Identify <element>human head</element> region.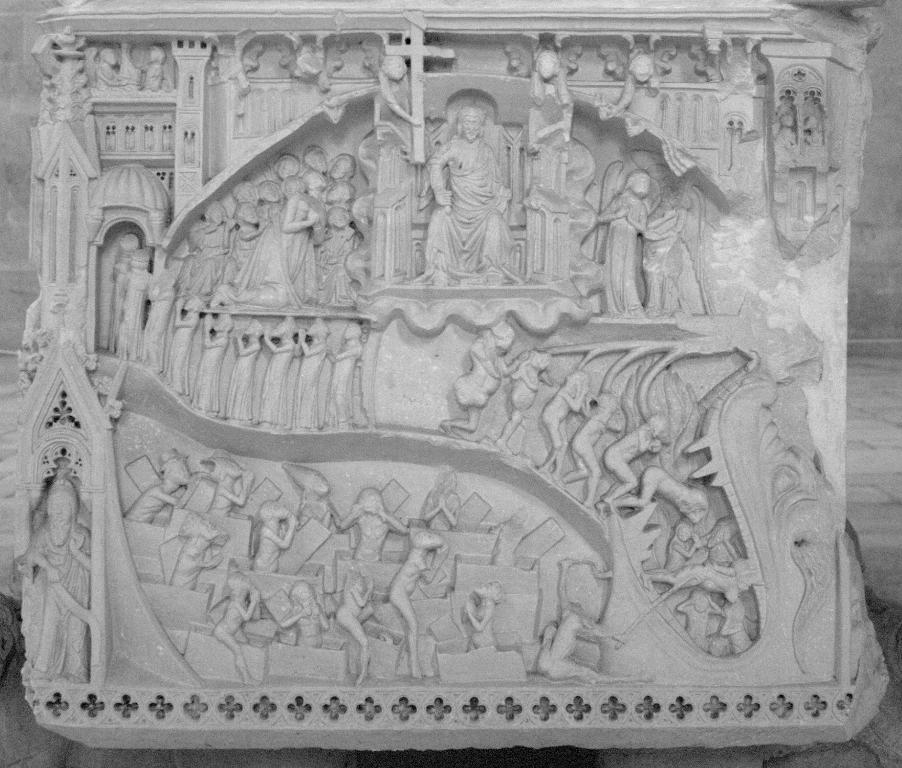
Region: x1=42, y1=477, x2=74, y2=532.
